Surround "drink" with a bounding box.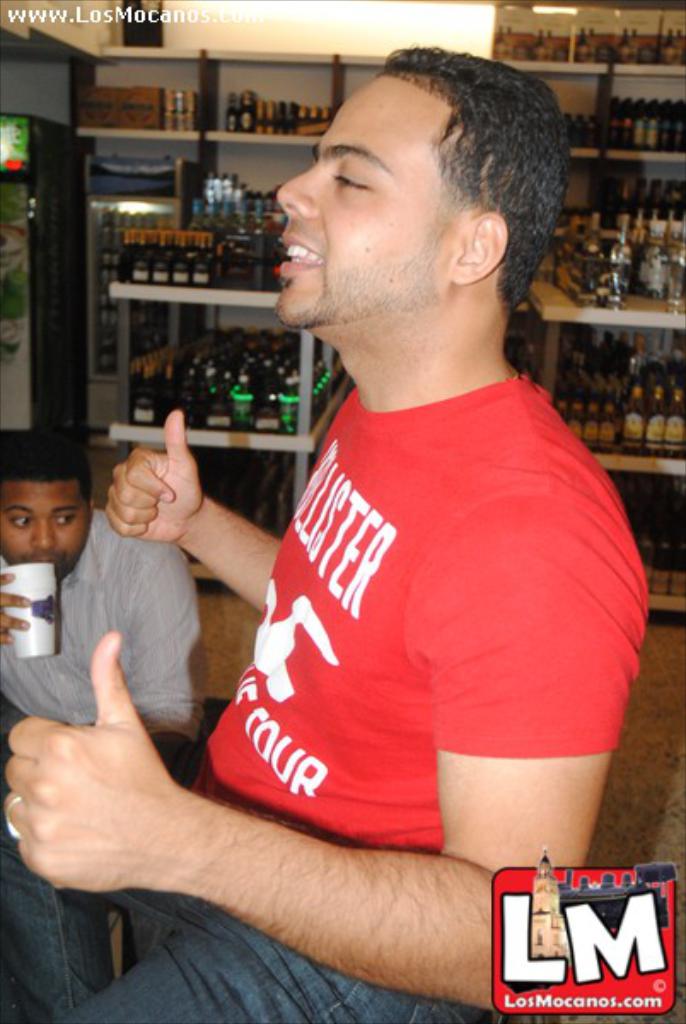
x1=565 y1=329 x2=681 y2=459.
